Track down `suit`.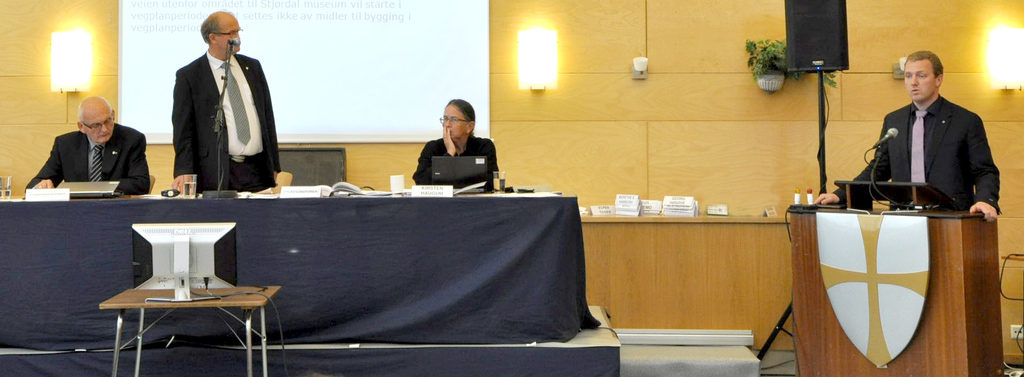
Tracked to region(169, 48, 282, 191).
